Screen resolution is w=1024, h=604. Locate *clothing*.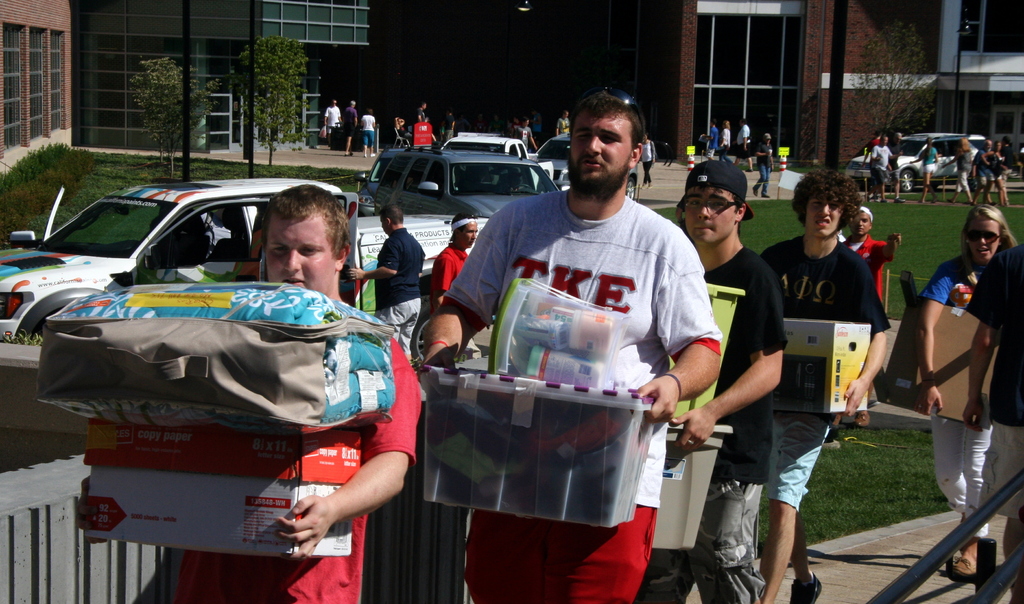
[916, 255, 988, 535].
